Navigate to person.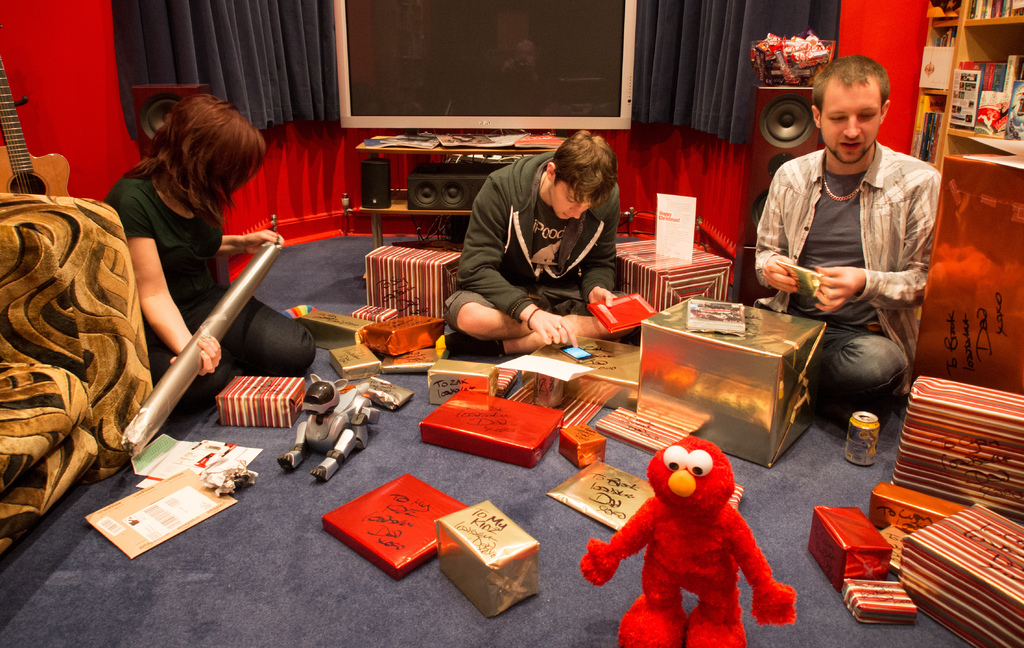
Navigation target: [441,130,641,360].
